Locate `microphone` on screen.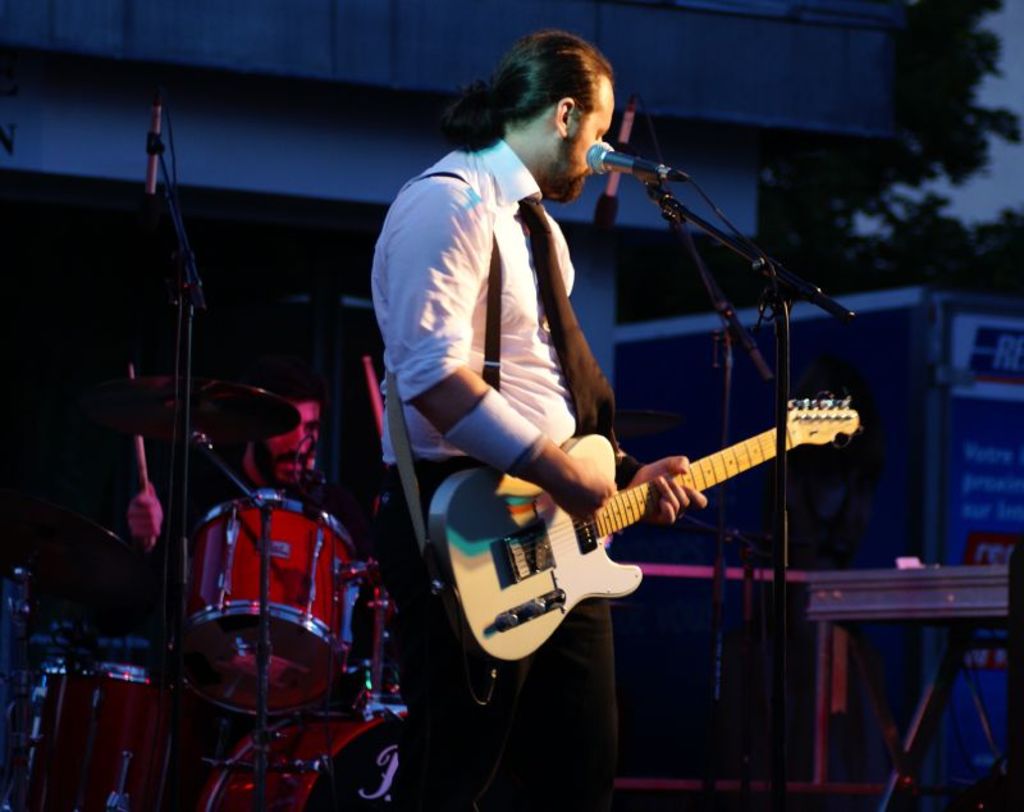
On screen at region(590, 105, 635, 238).
